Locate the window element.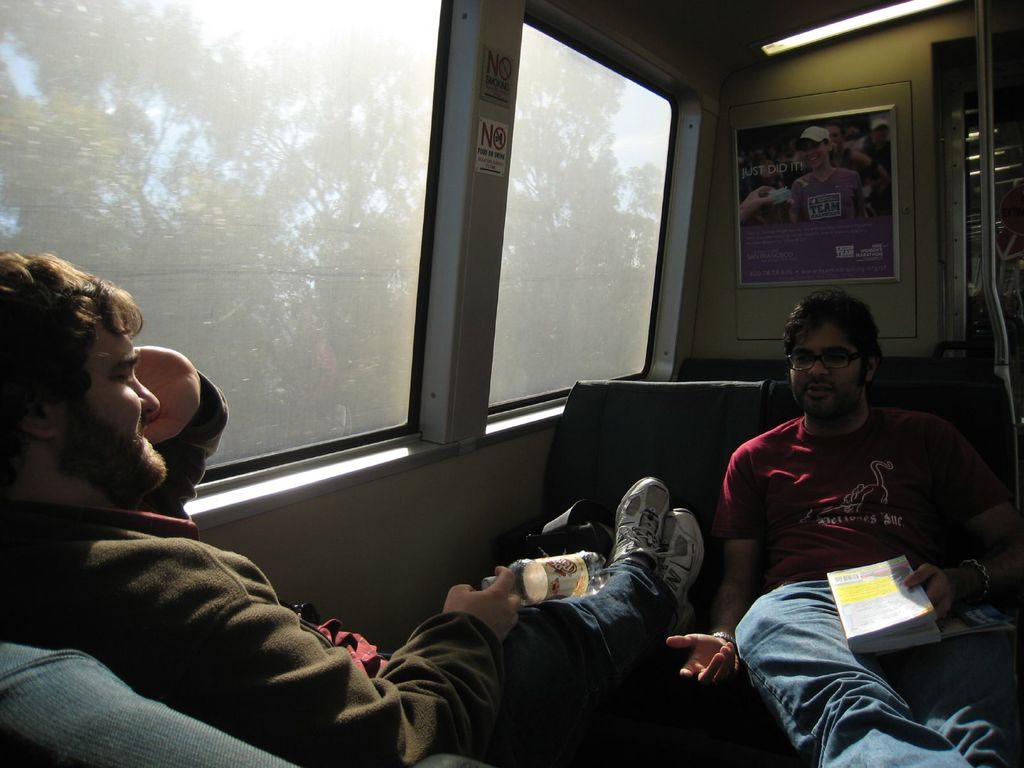
Element bbox: [left=0, top=0, right=448, bottom=463].
